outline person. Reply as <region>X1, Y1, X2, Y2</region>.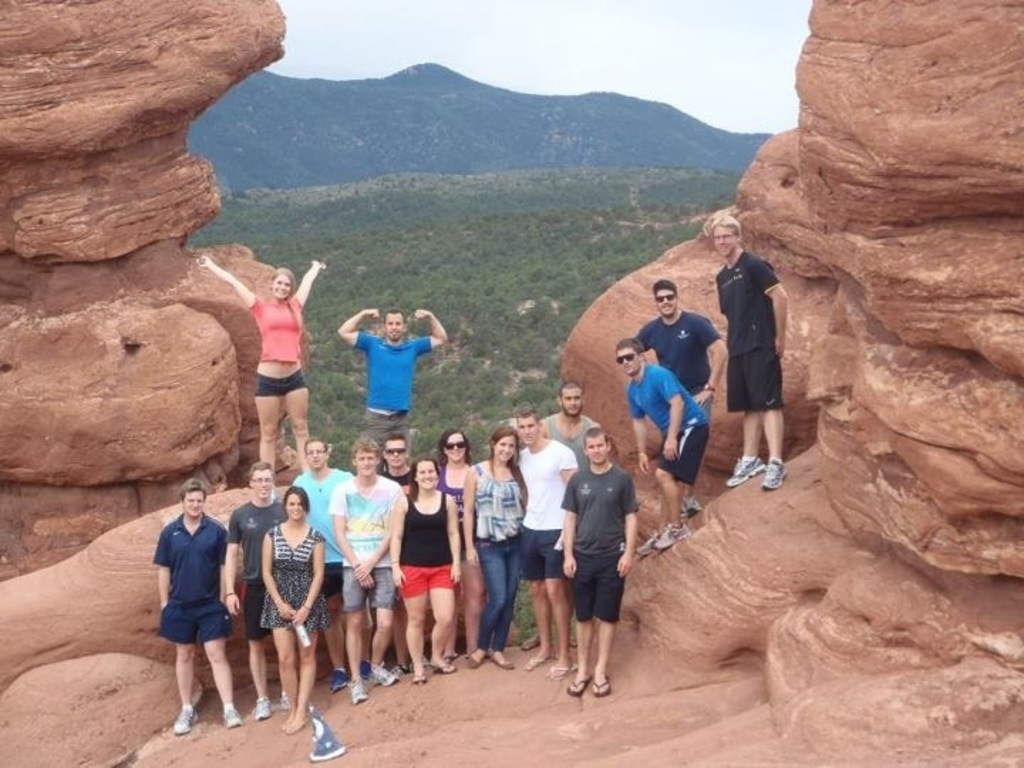
<region>526, 381, 607, 468</region>.
